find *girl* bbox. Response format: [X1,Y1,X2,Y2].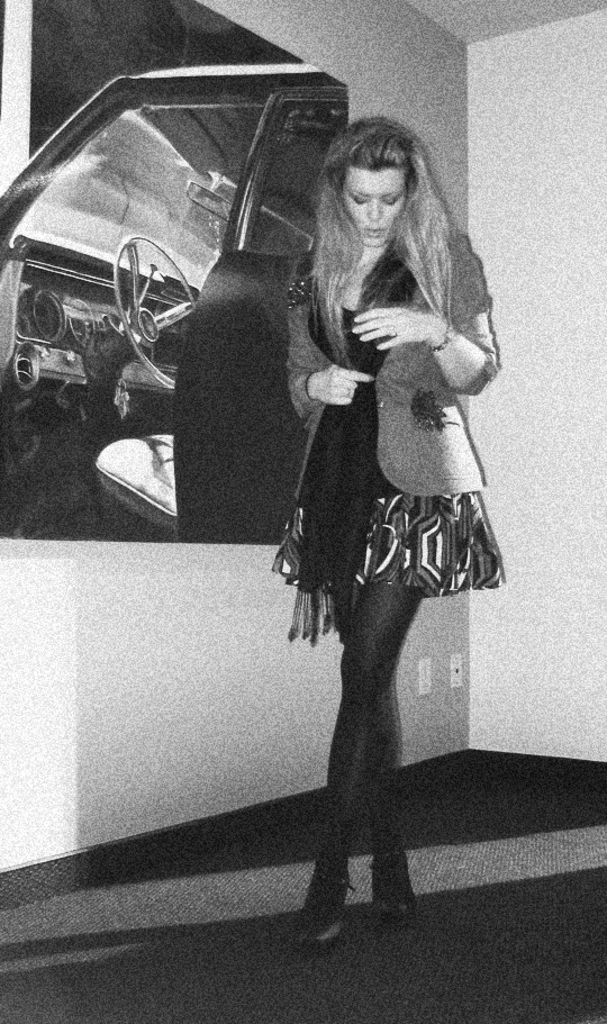
[265,118,518,941].
